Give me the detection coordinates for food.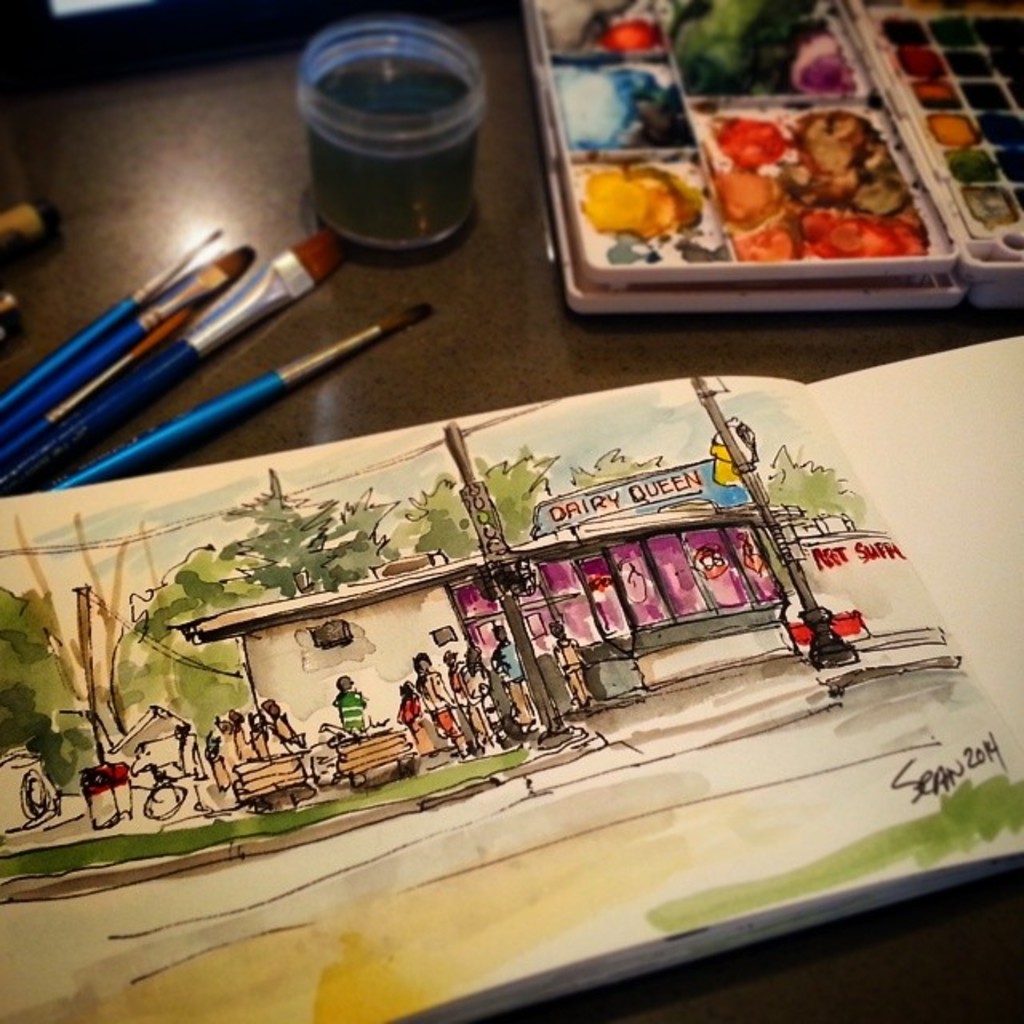
(x1=885, y1=6, x2=1022, y2=246).
